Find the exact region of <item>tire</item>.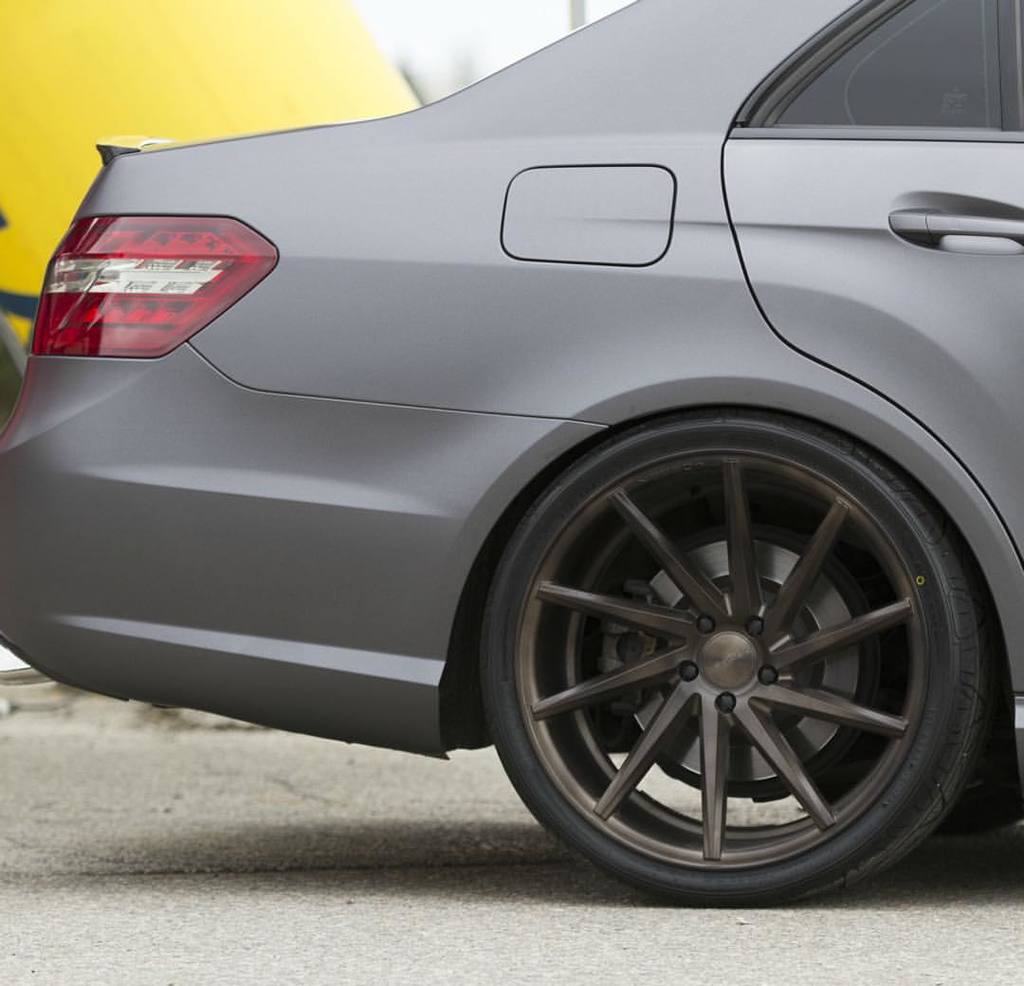
Exact region: [left=462, top=379, right=971, bottom=913].
